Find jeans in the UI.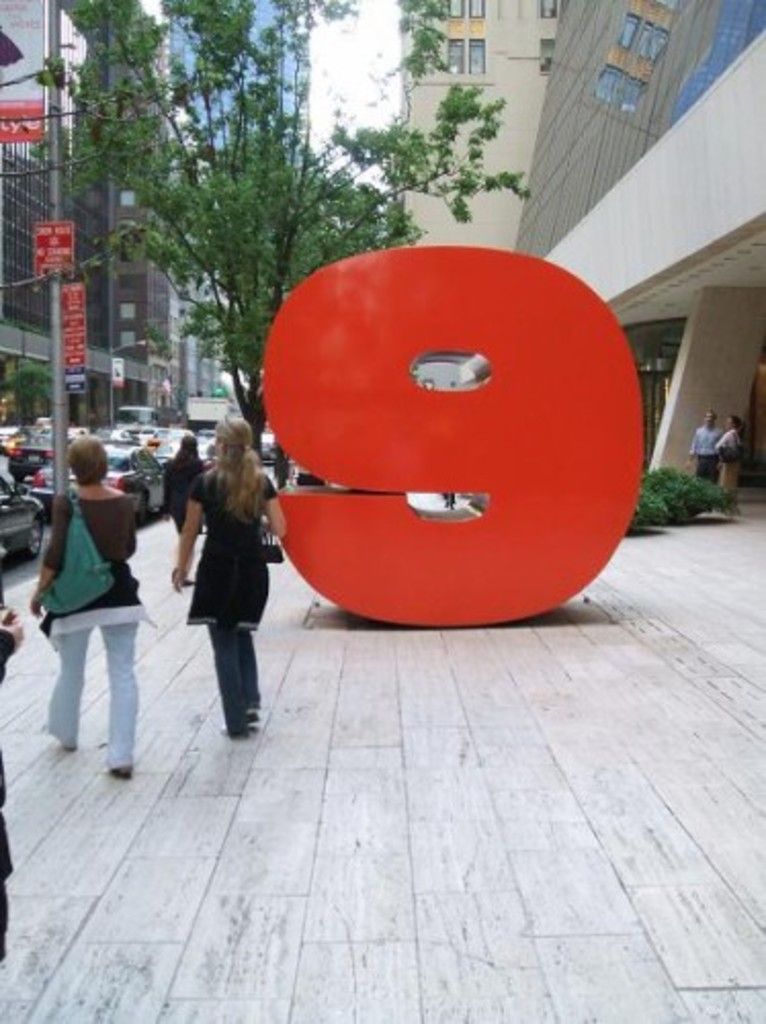
UI element at bbox(213, 606, 268, 745).
